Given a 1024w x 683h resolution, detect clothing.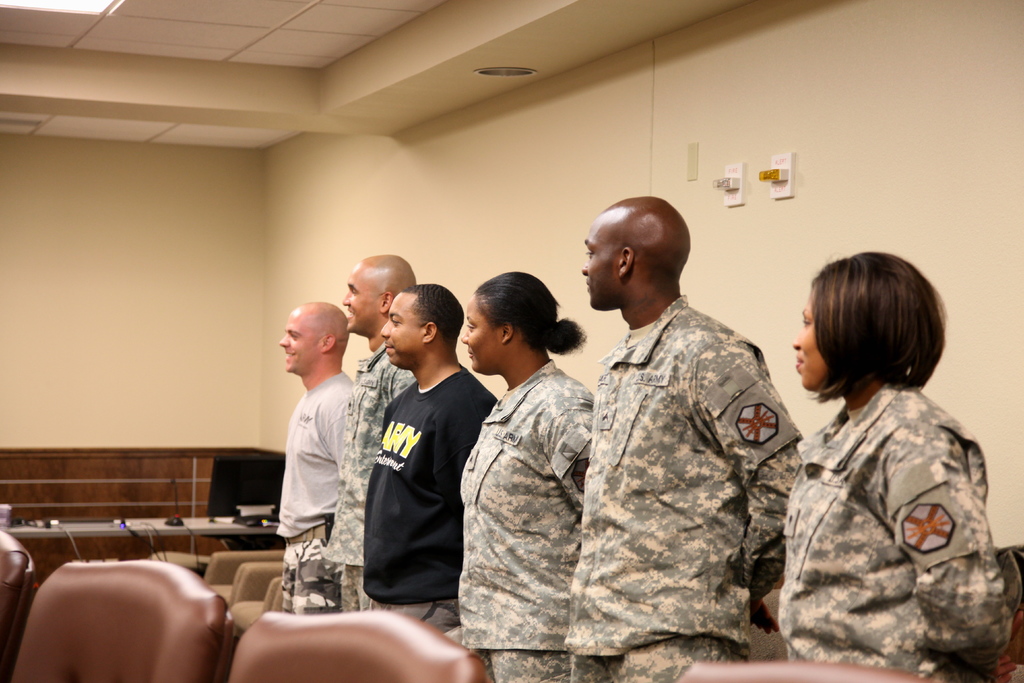
[left=275, top=368, right=356, bottom=618].
